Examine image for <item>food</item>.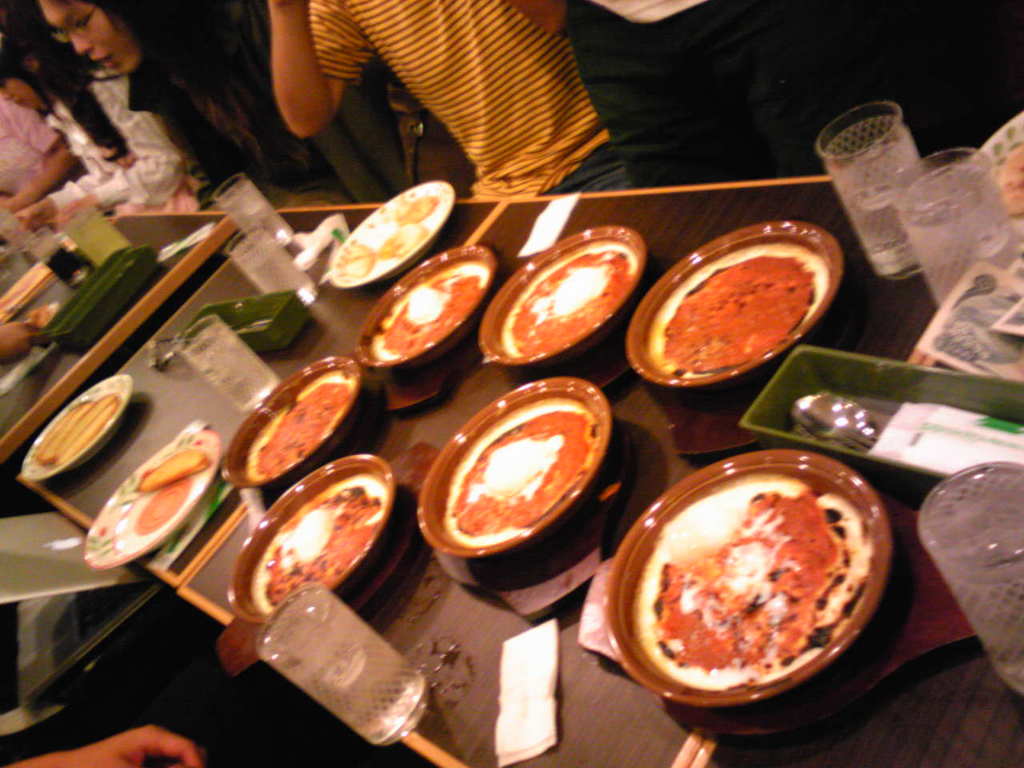
Examination result: [left=371, top=258, right=490, bottom=354].
